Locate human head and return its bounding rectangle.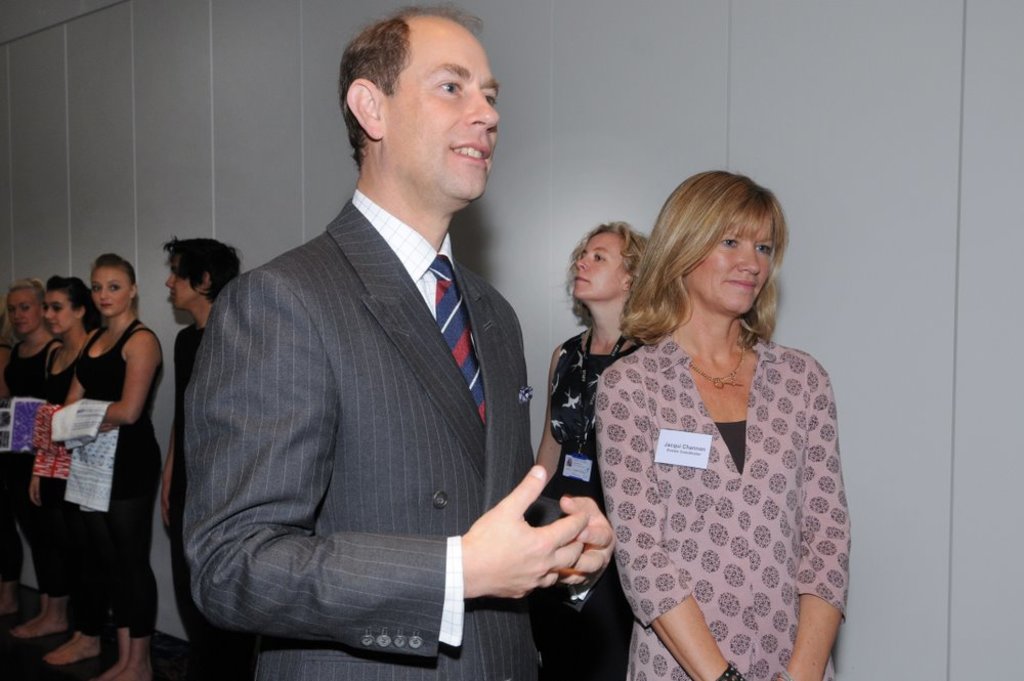
335, 0, 502, 212.
